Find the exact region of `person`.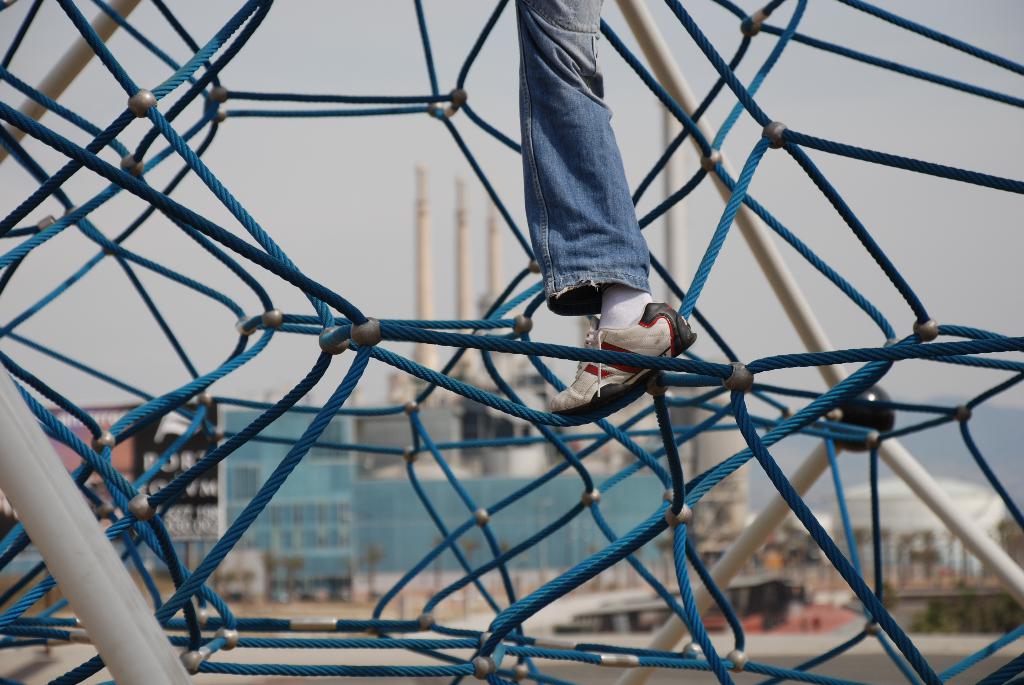
Exact region: detection(515, 0, 689, 416).
